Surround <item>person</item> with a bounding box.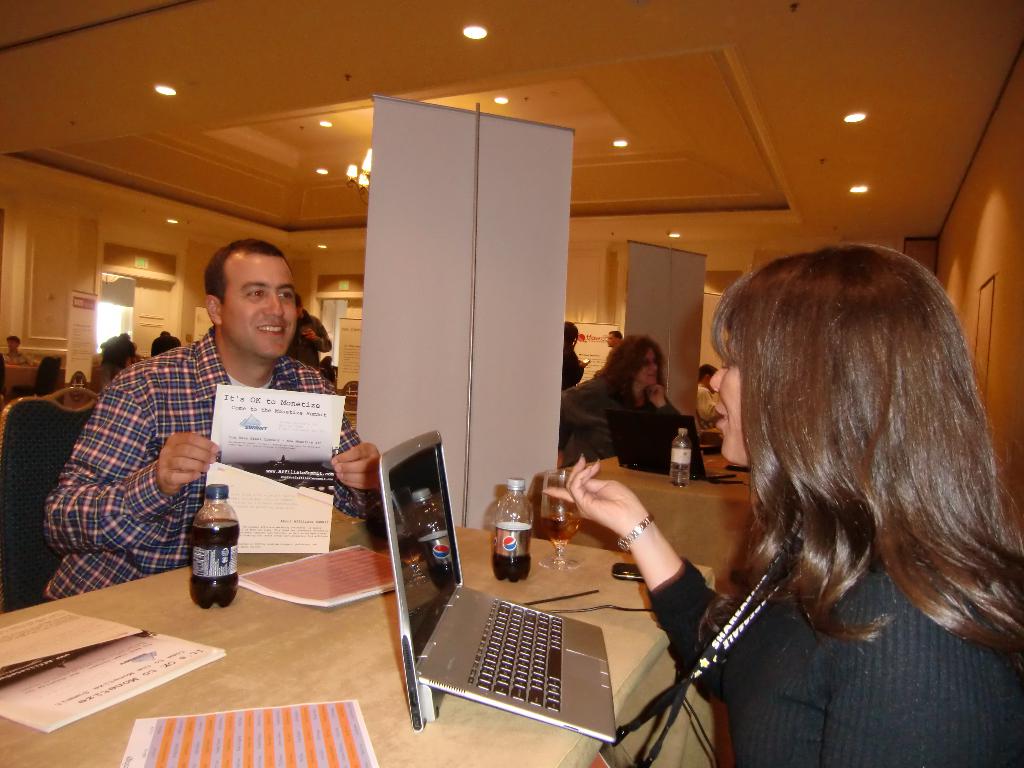
Rect(558, 332, 682, 470).
